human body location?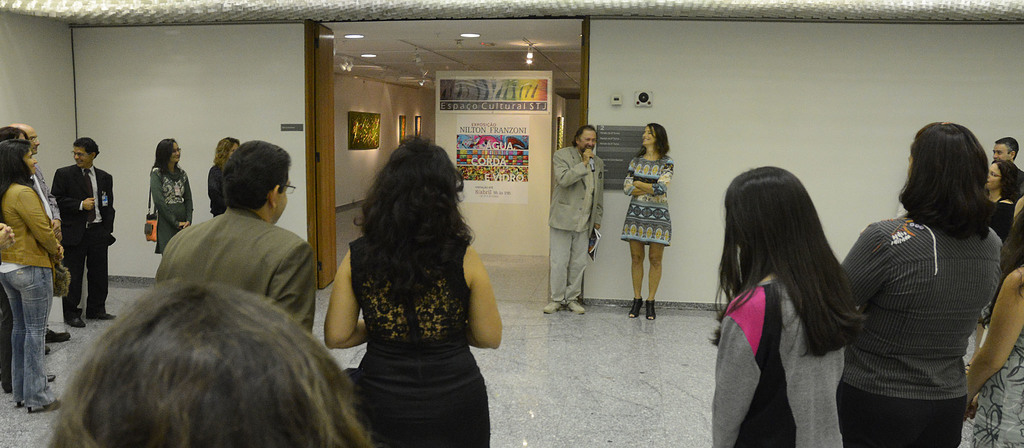
150 164 188 263
